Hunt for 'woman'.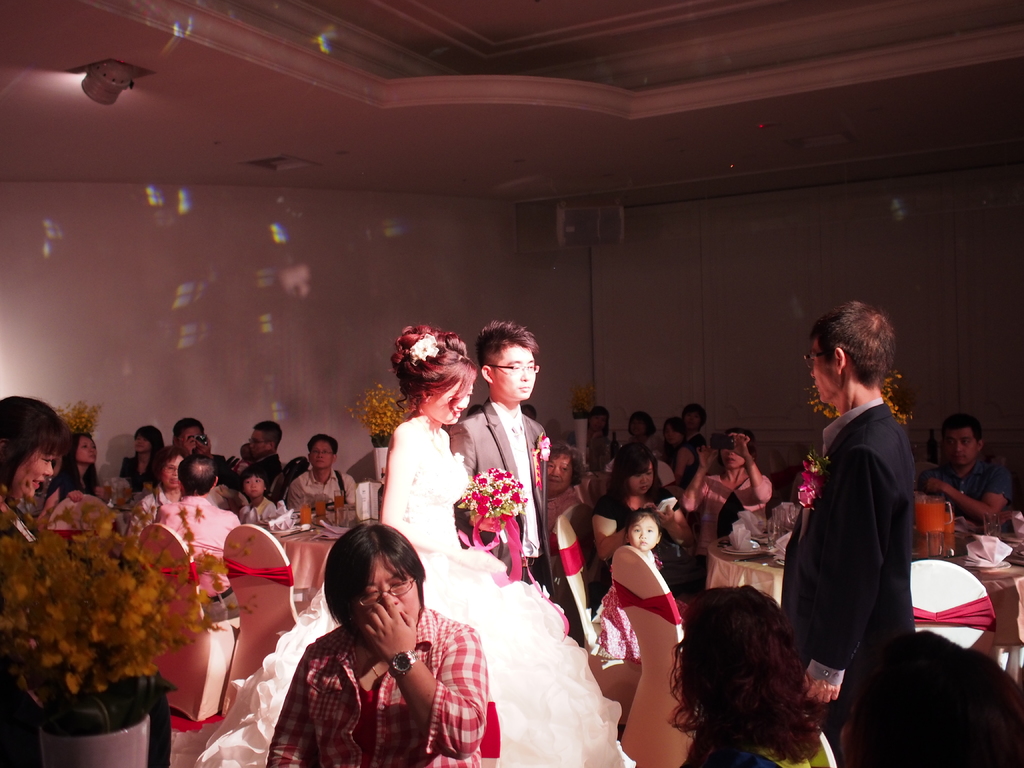
Hunted down at 125 441 192 550.
